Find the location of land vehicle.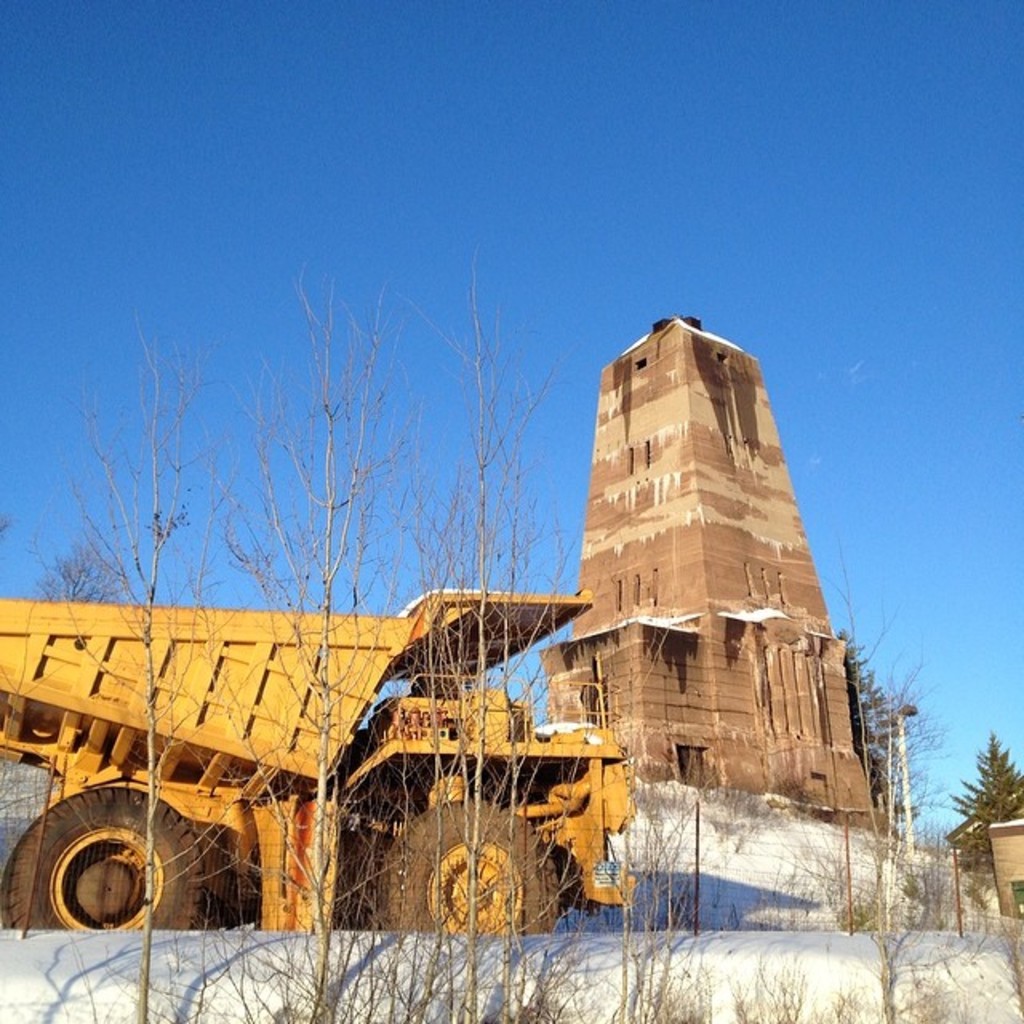
Location: <region>0, 584, 643, 934</region>.
